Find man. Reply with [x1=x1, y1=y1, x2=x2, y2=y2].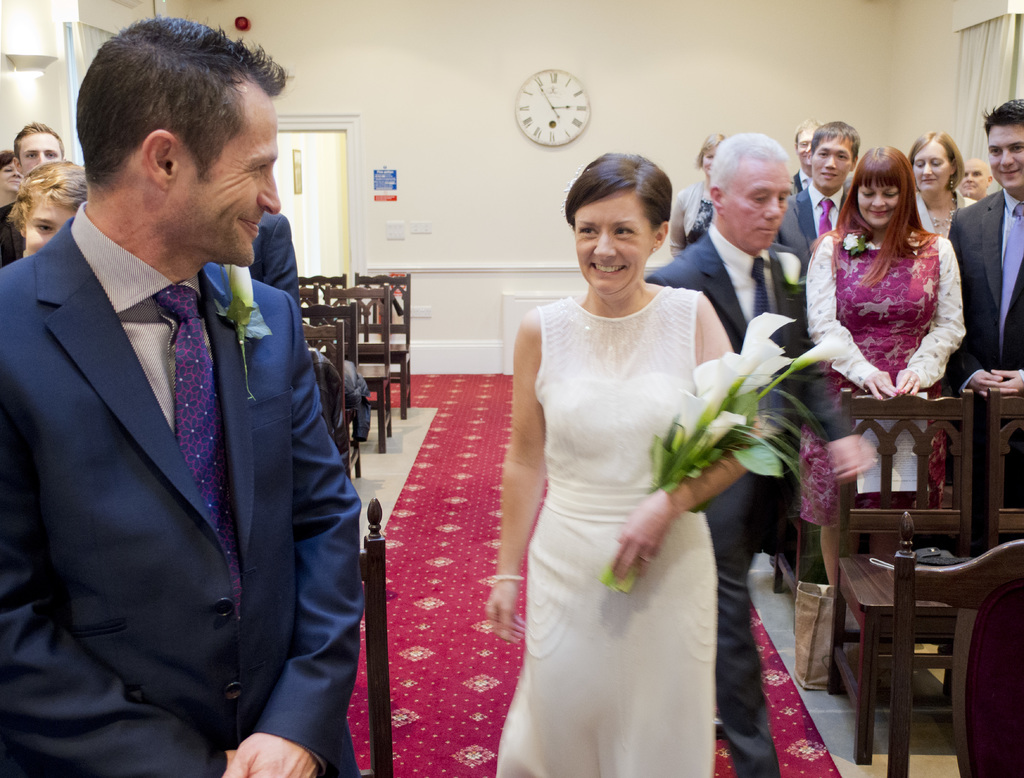
[x1=776, y1=117, x2=858, y2=248].
